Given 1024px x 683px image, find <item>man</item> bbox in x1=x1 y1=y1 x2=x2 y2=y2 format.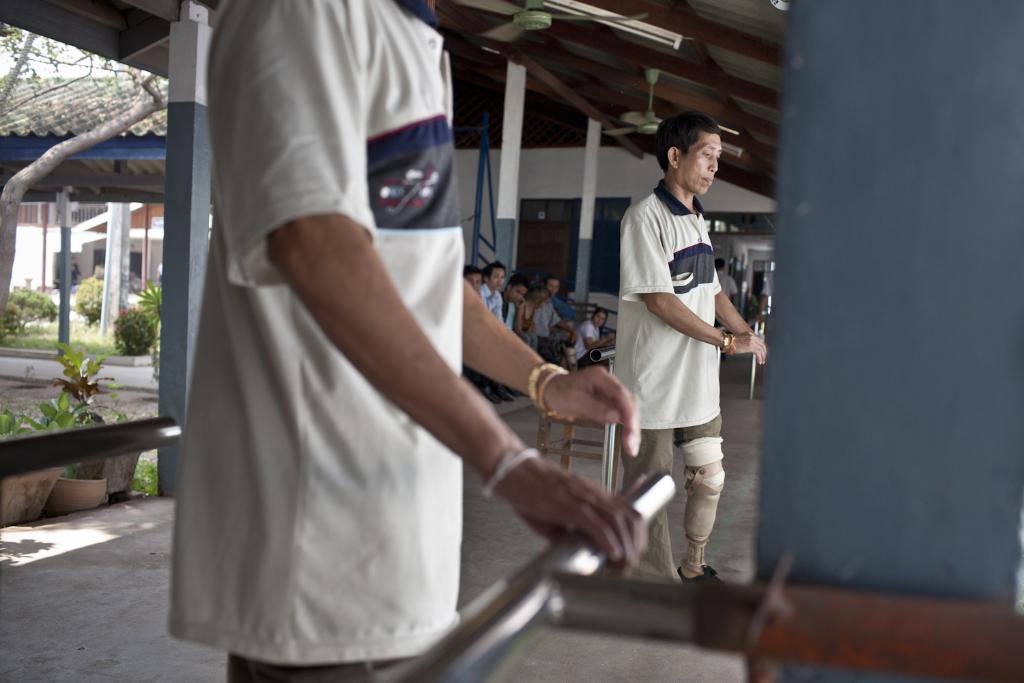
x1=541 y1=279 x2=581 y2=323.
